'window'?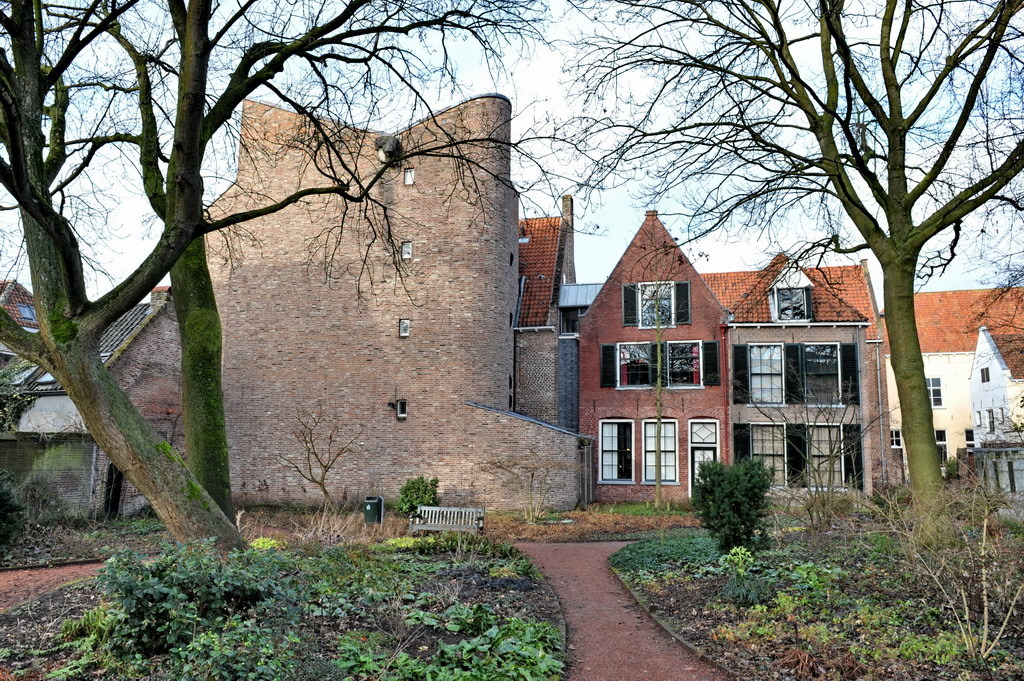
(926, 424, 956, 476)
